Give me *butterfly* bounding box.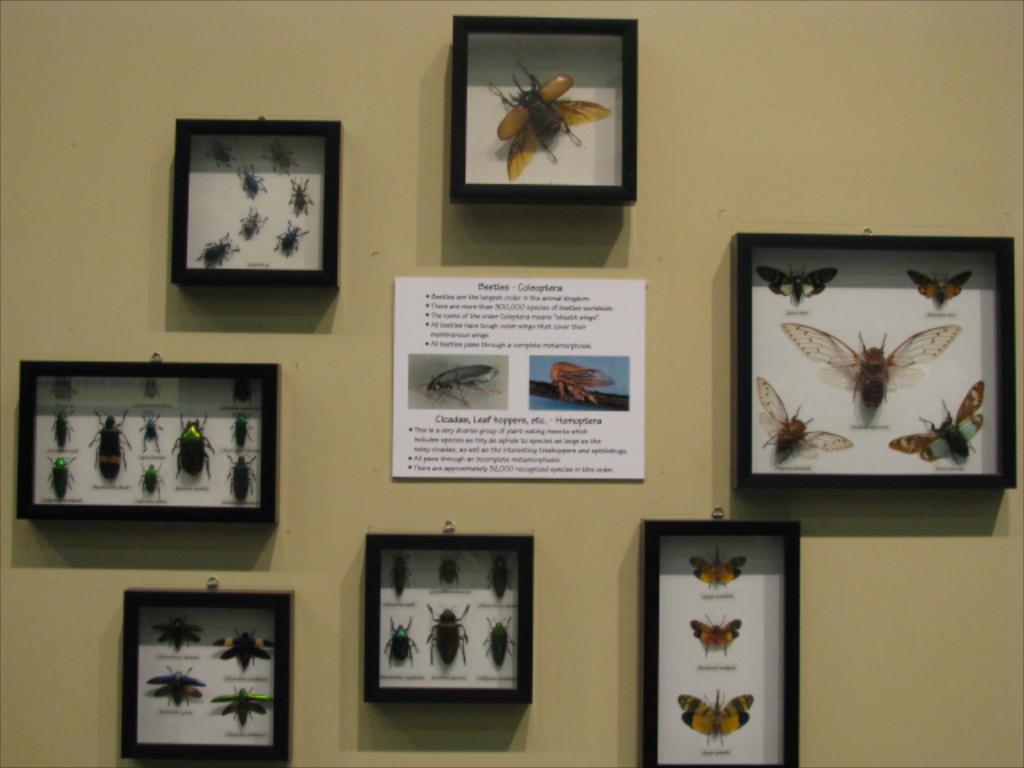
BBox(686, 549, 752, 589).
